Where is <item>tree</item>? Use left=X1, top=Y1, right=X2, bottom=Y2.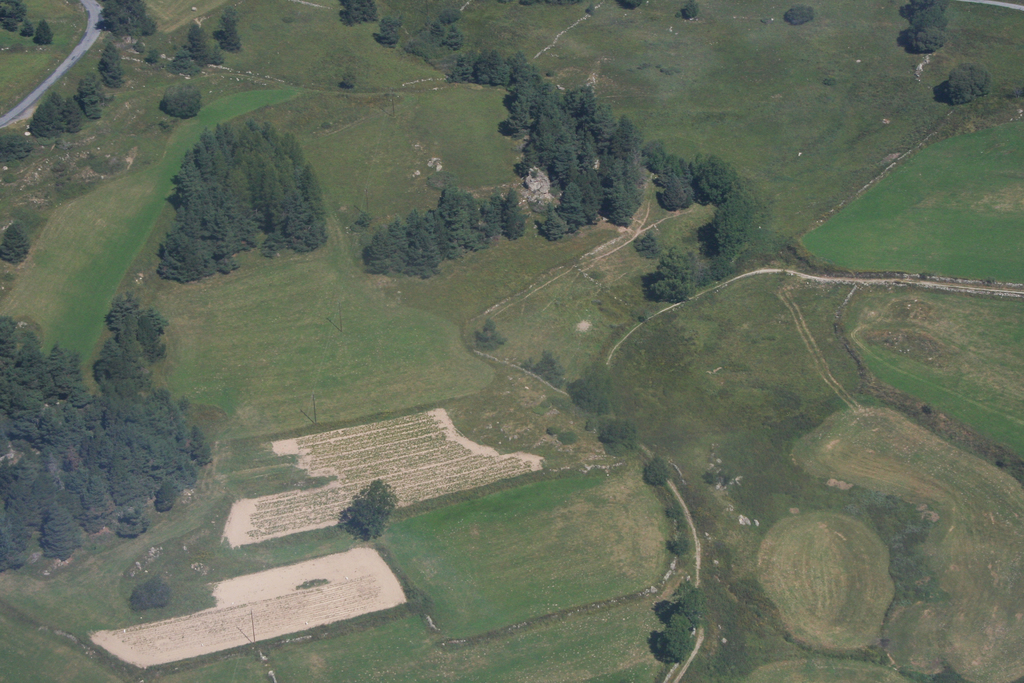
left=335, top=479, right=404, bottom=546.
